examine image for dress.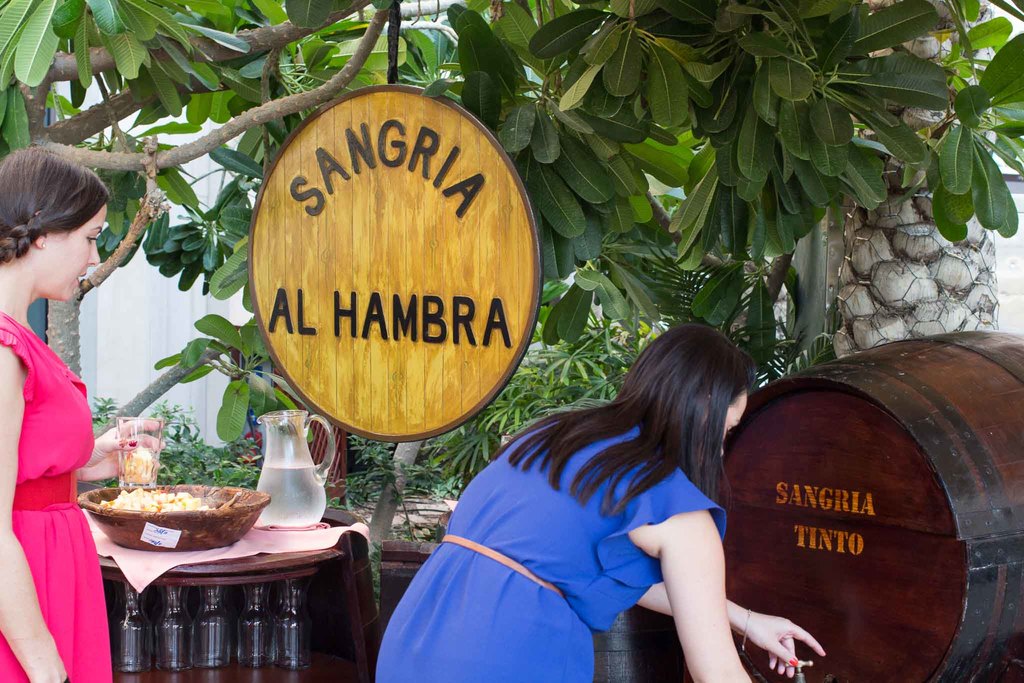
Examination result: locate(372, 421, 728, 682).
